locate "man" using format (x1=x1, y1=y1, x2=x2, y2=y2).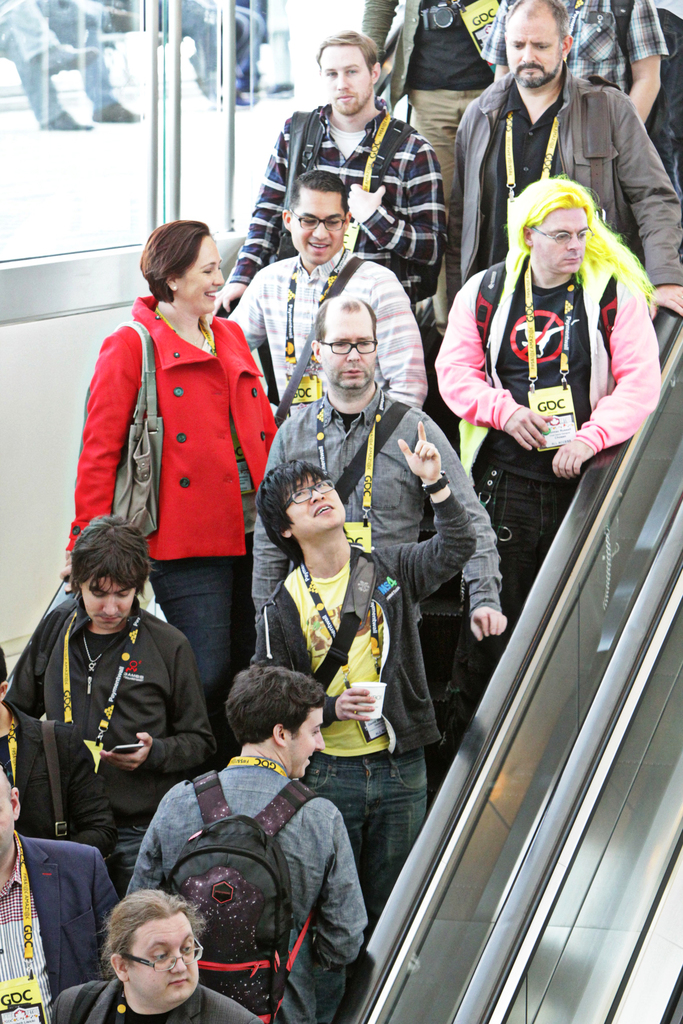
(x1=243, y1=290, x2=518, y2=666).
